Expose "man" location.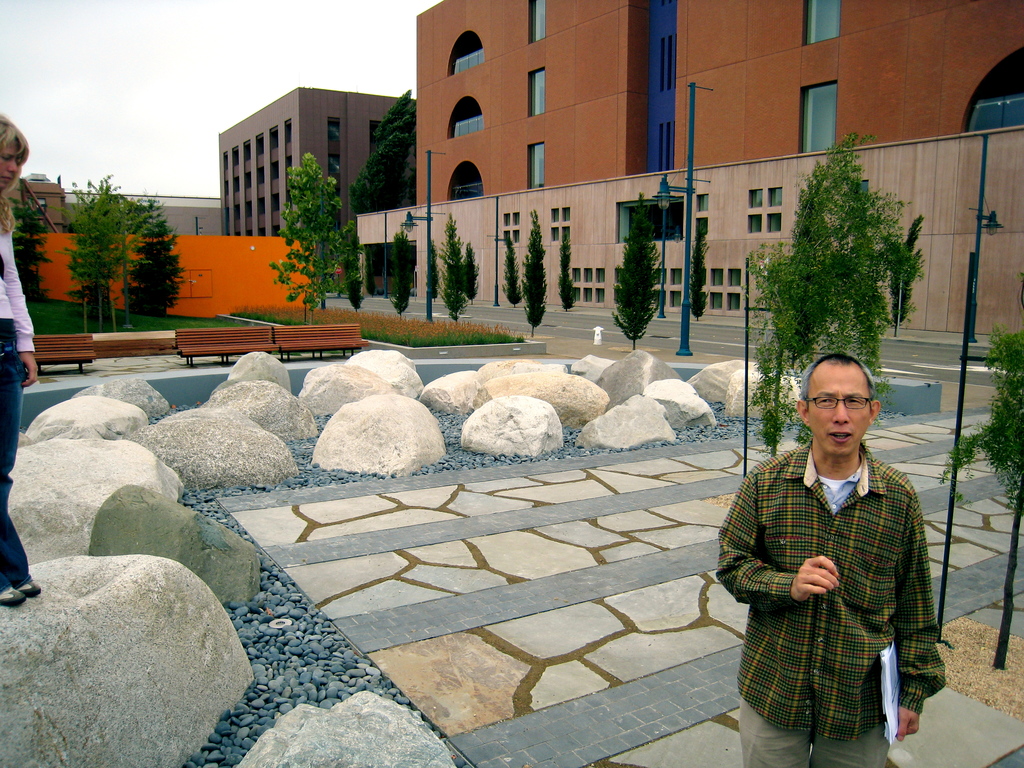
Exposed at crop(717, 345, 947, 767).
